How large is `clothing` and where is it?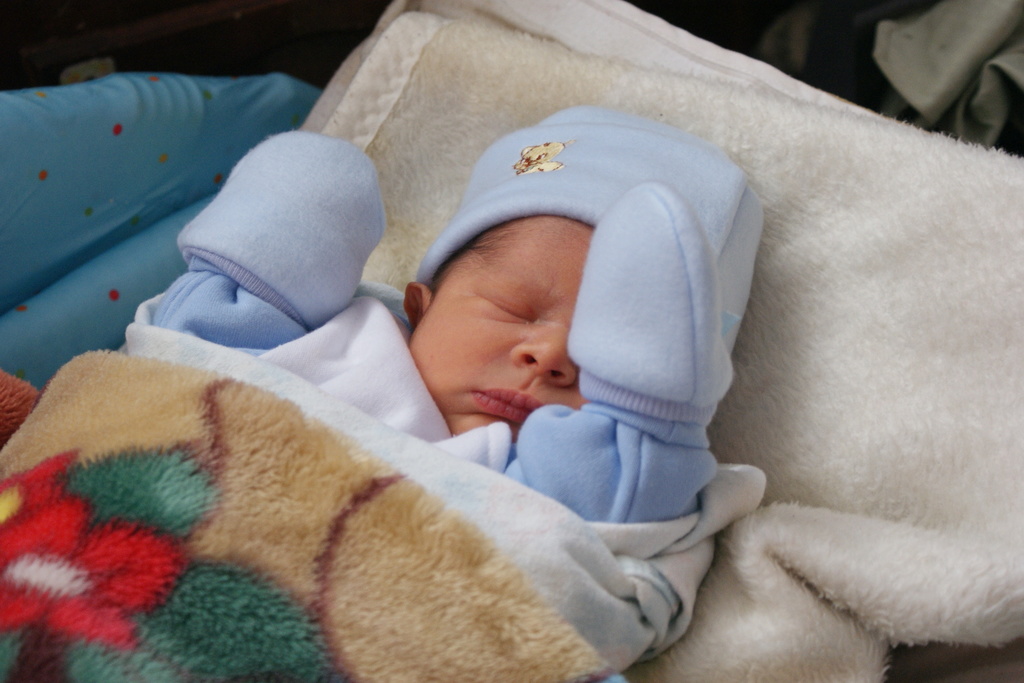
Bounding box: left=141, top=103, right=771, bottom=527.
